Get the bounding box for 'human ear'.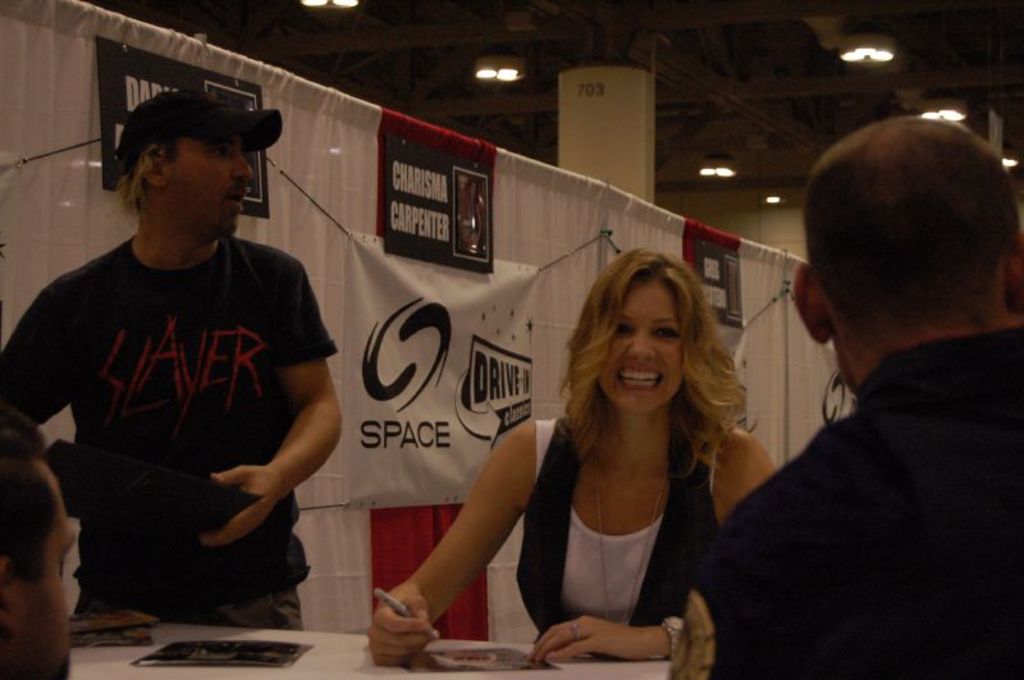
detection(138, 149, 165, 188).
